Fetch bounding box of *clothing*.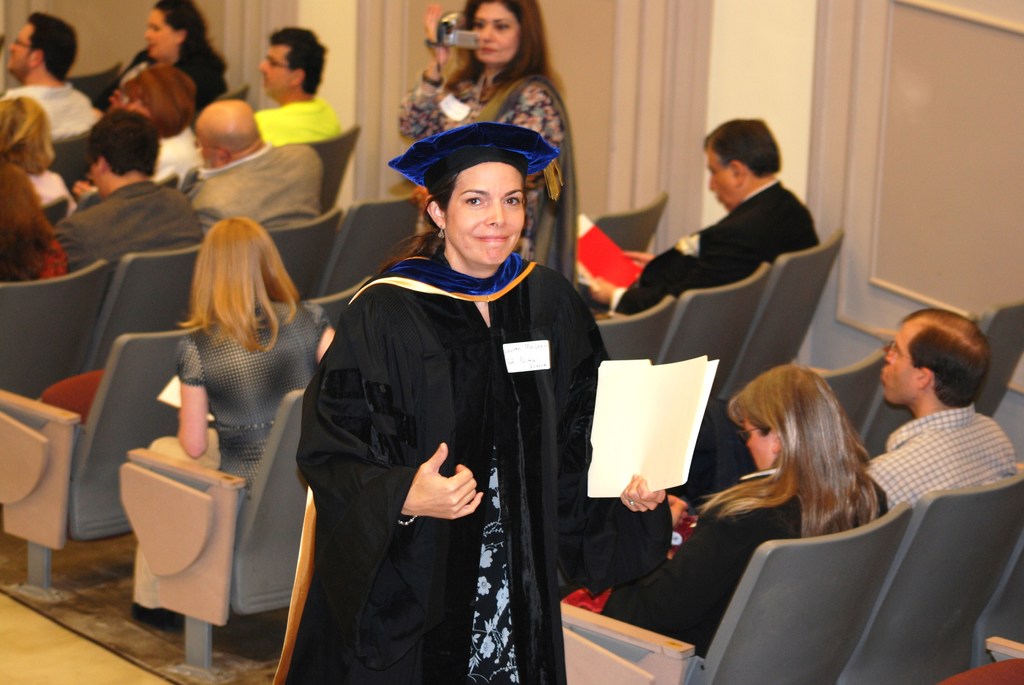
Bbox: rect(27, 167, 84, 214).
